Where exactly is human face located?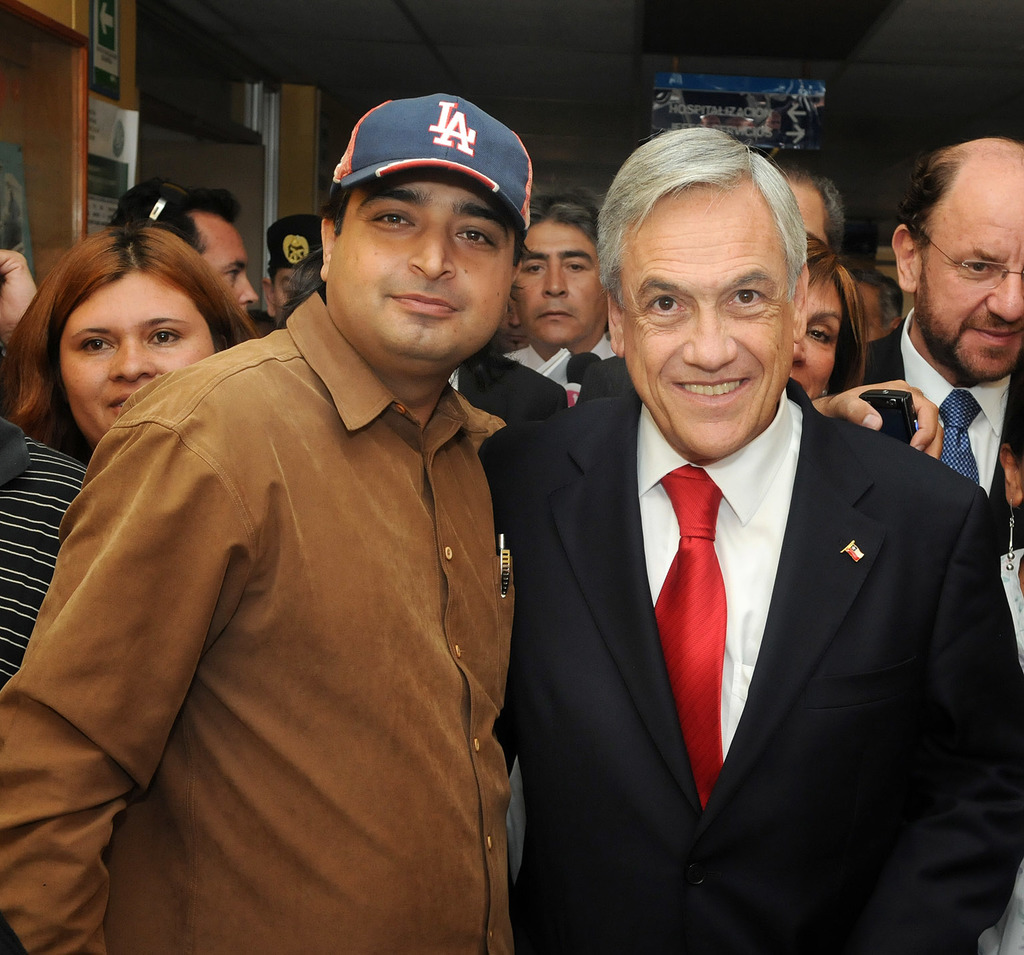
Its bounding box is <box>512,222,607,346</box>.
